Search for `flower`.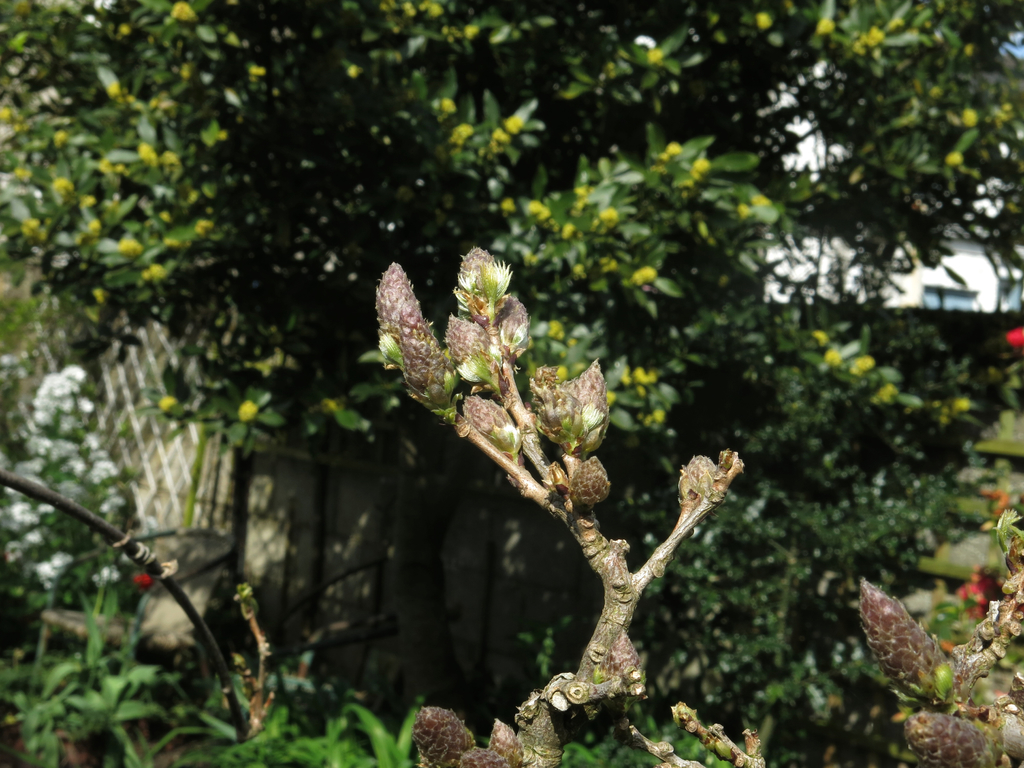
Found at 94:290:109:302.
